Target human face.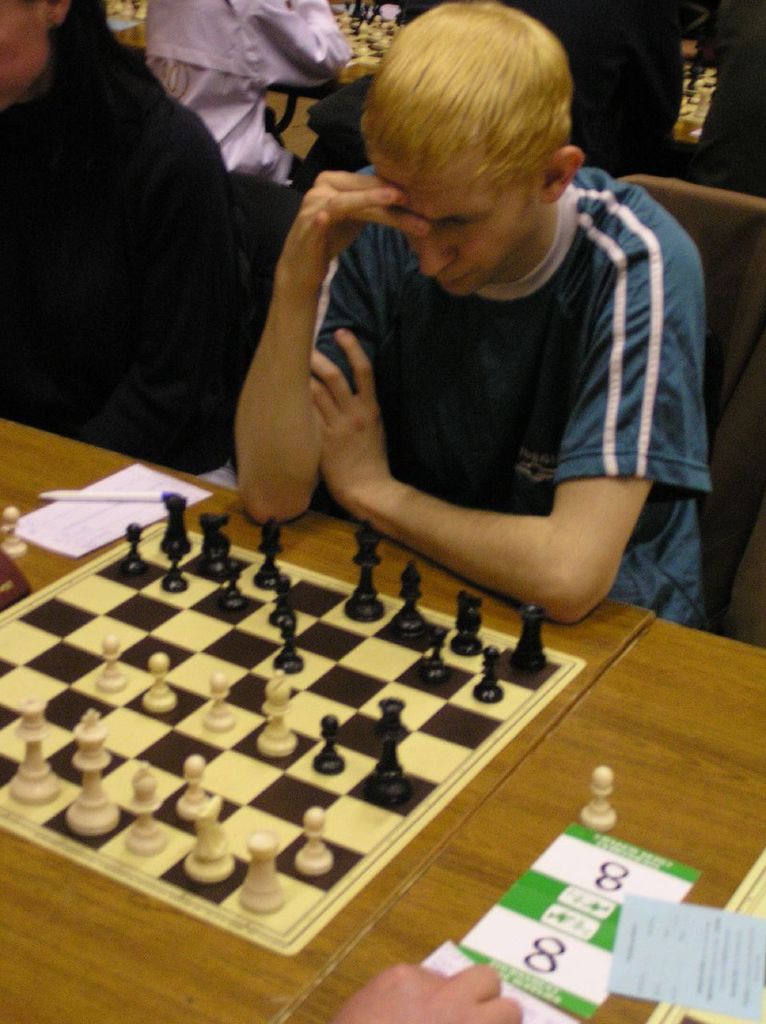
Target region: (372, 154, 539, 299).
